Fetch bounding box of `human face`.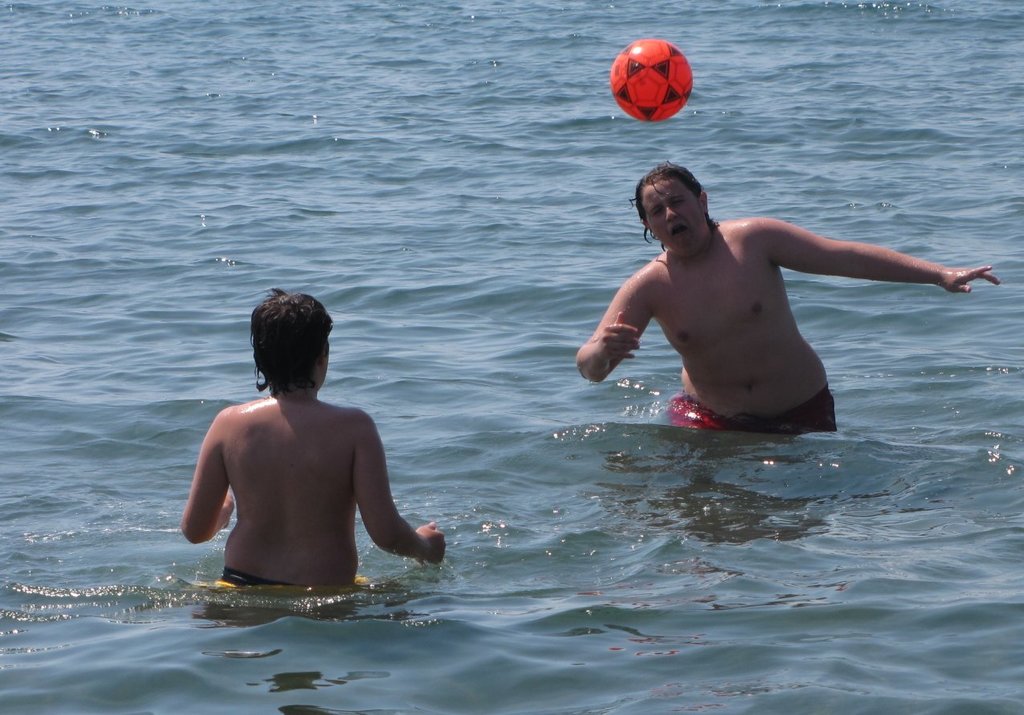
Bbox: box=[641, 179, 706, 259].
